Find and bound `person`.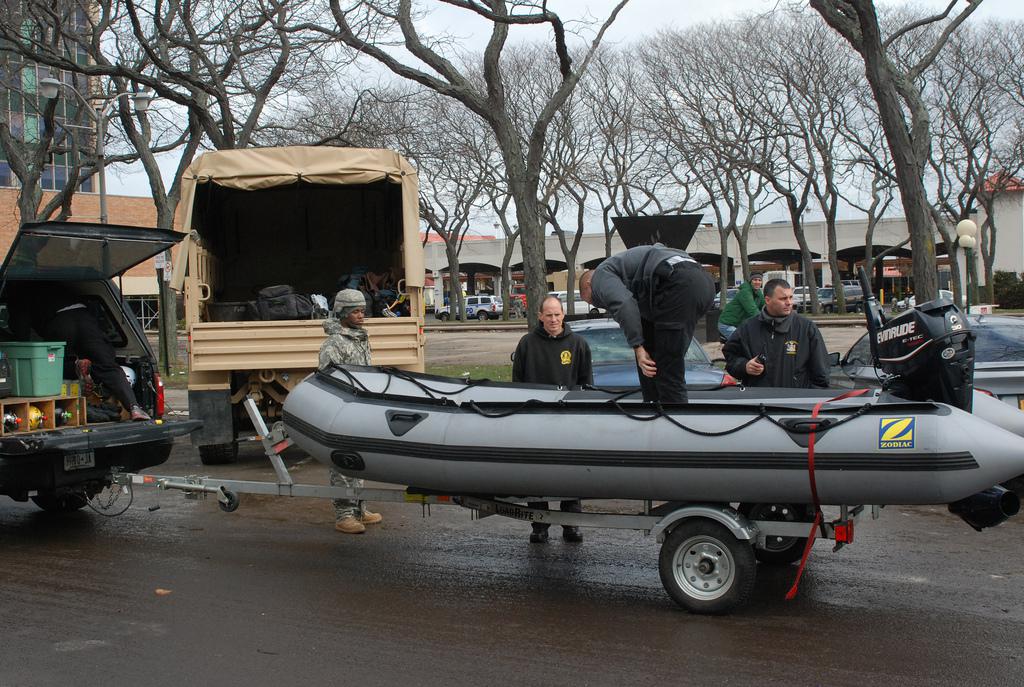
Bound: {"left": 726, "top": 278, "right": 837, "bottom": 395}.
